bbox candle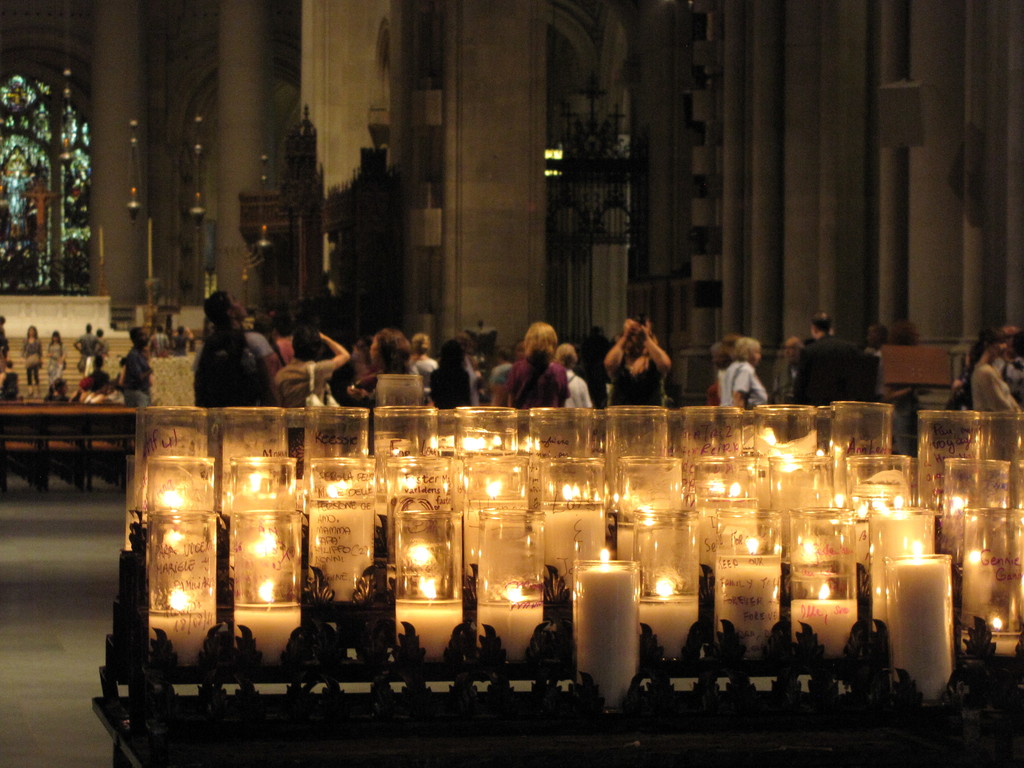
240 584 302 663
